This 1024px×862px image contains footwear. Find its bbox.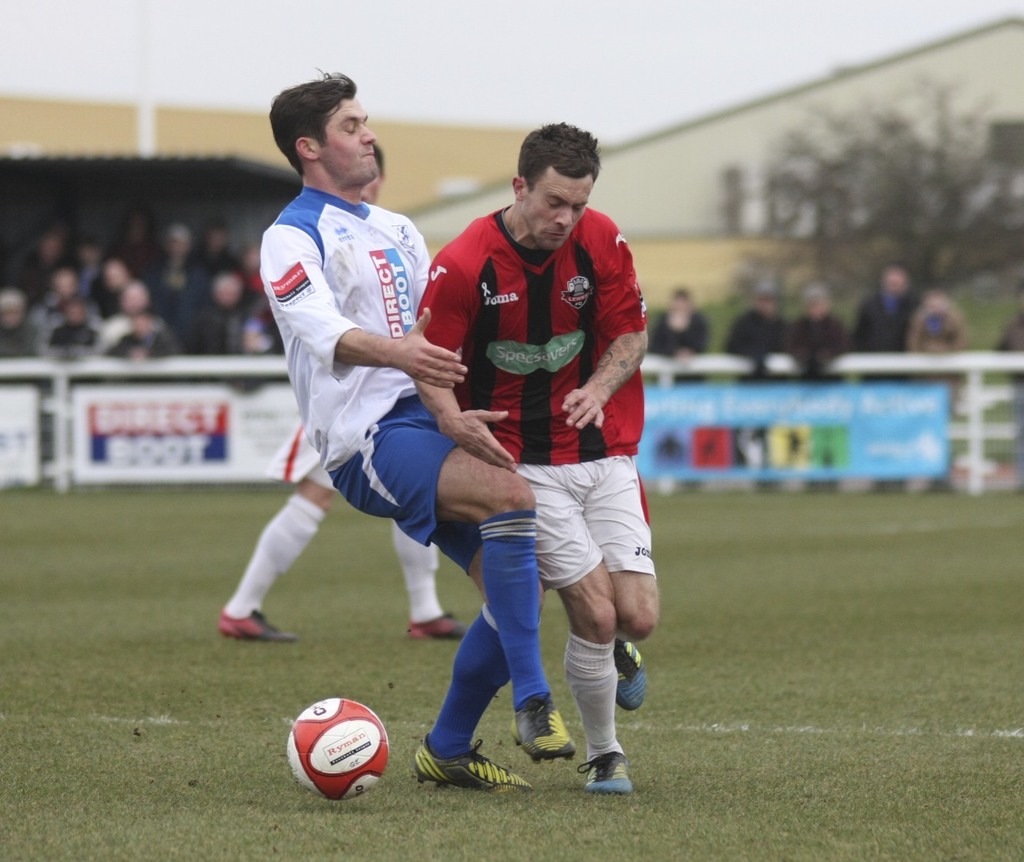
box=[608, 639, 650, 717].
